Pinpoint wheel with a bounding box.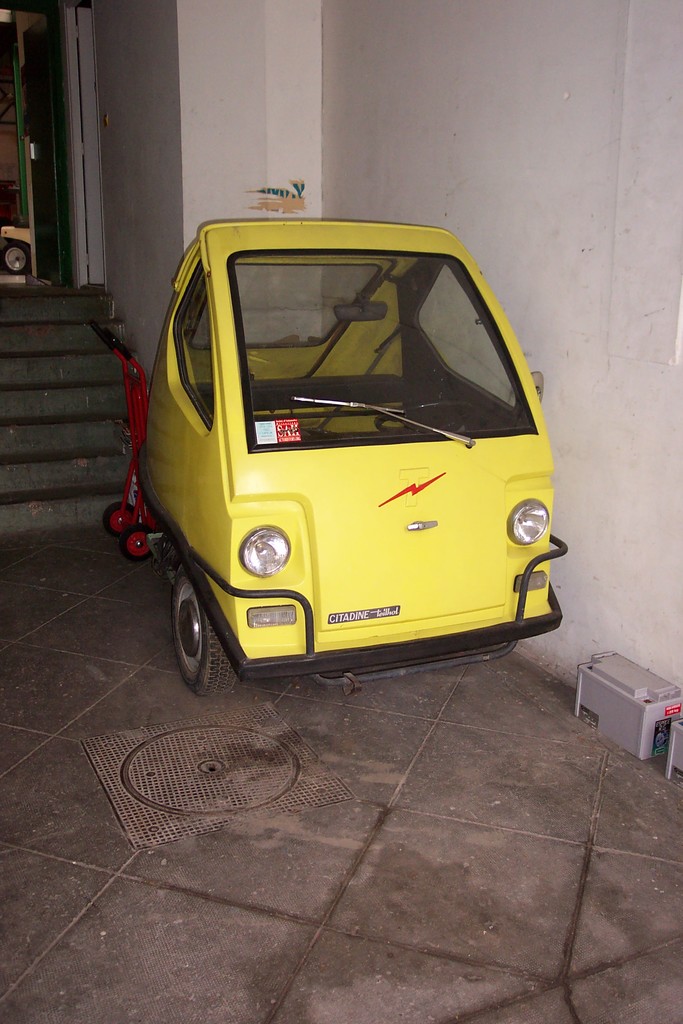
select_region(0, 241, 28, 273).
